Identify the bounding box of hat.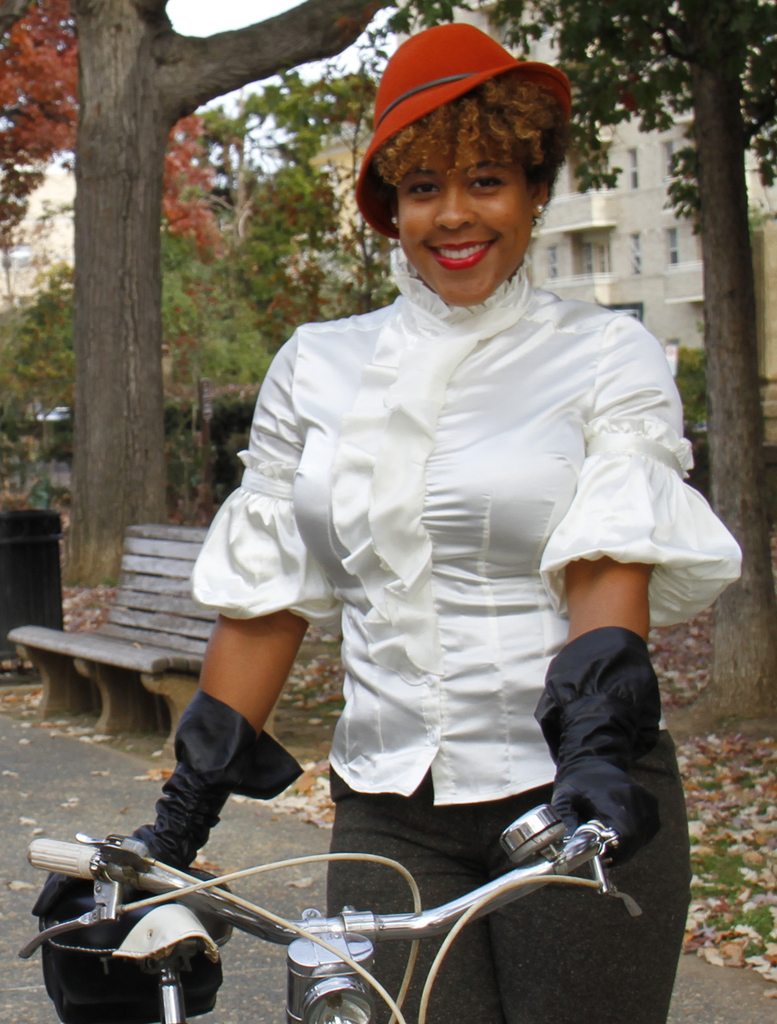
{"x1": 348, "y1": 19, "x2": 572, "y2": 243}.
